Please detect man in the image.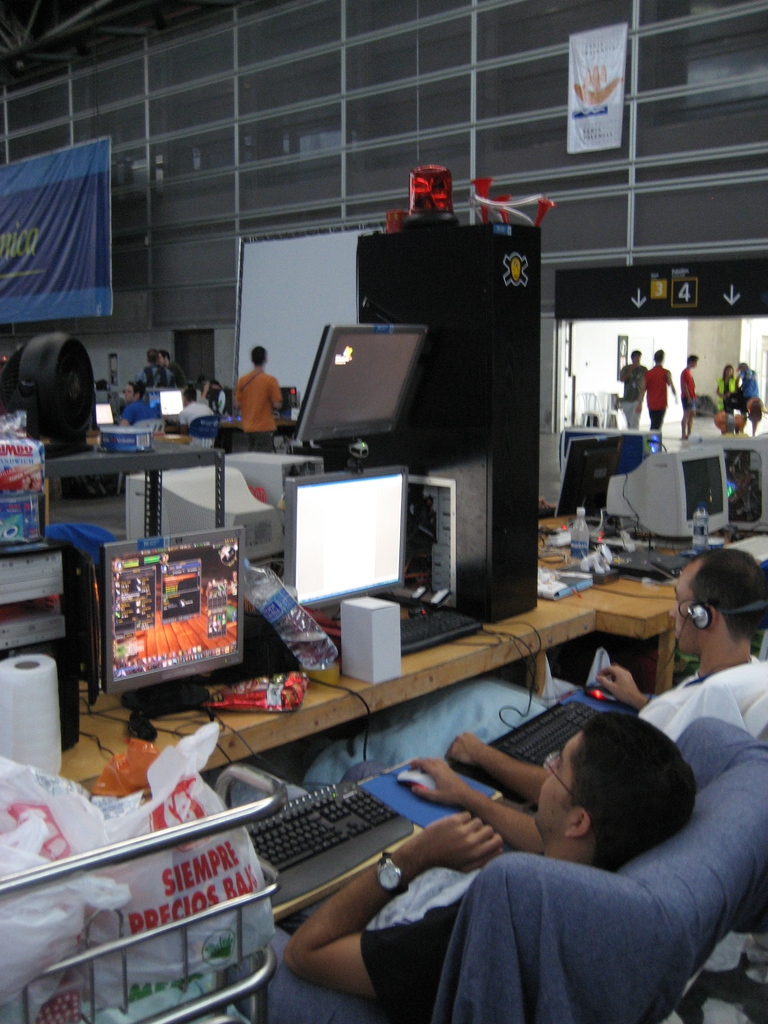
bbox=(156, 352, 188, 388).
